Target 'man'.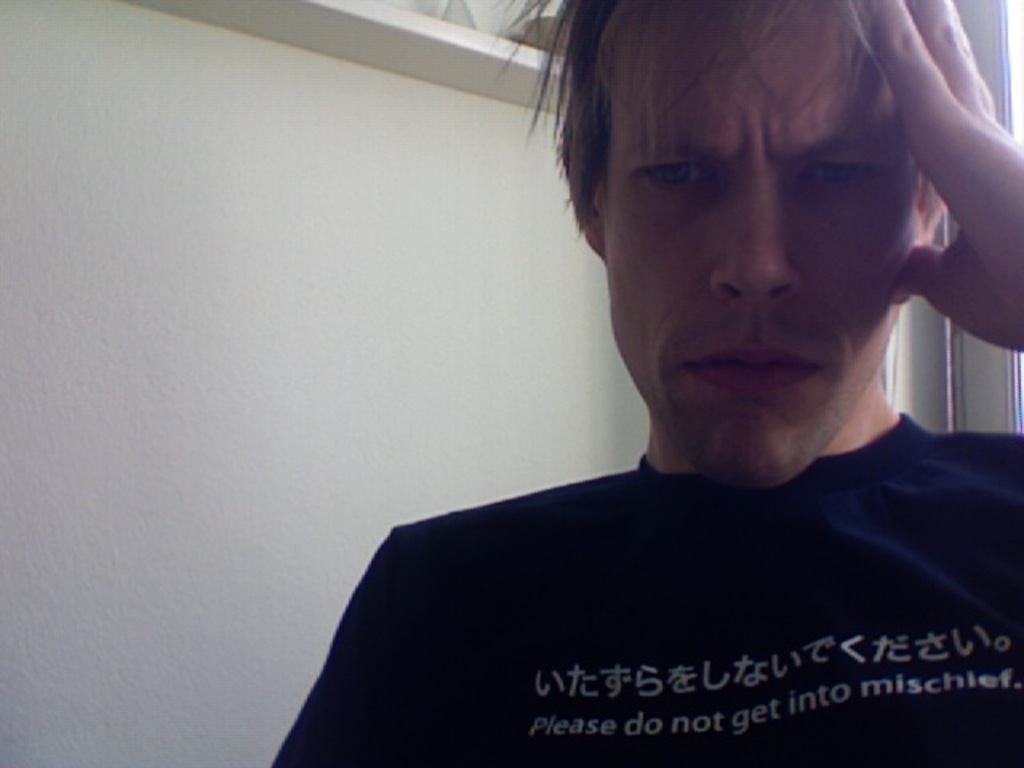
Target region: BBox(242, 22, 1023, 731).
